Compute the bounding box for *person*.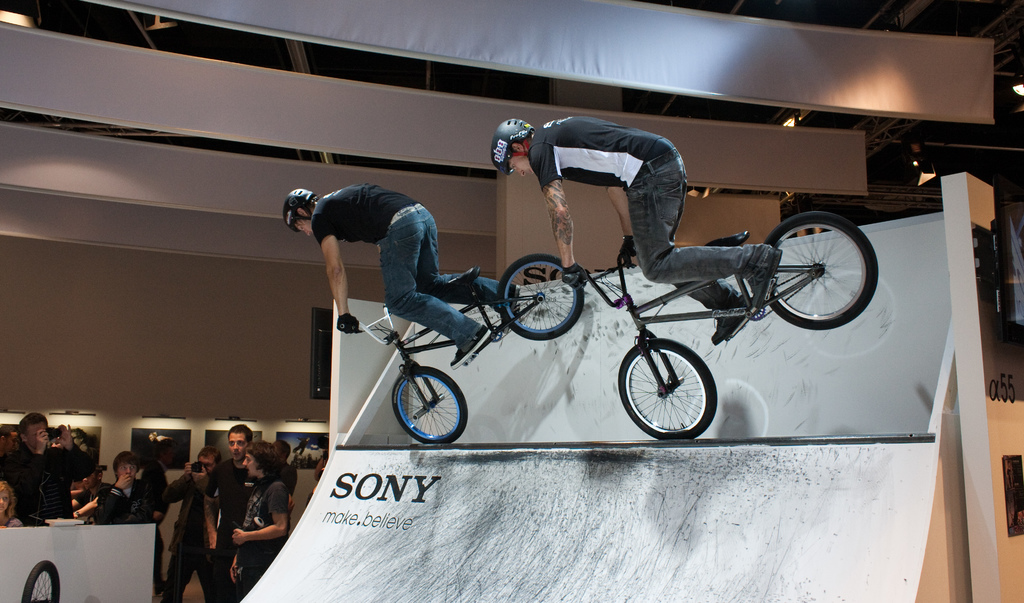
(488,119,781,345).
